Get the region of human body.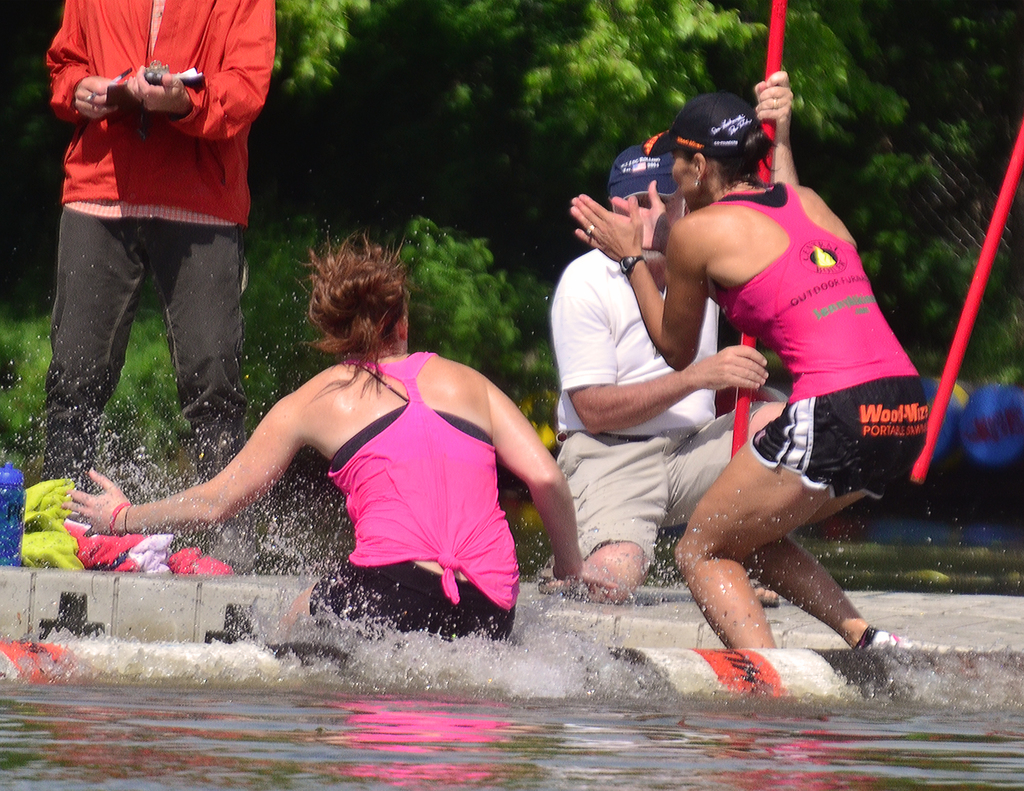
552/240/793/600.
